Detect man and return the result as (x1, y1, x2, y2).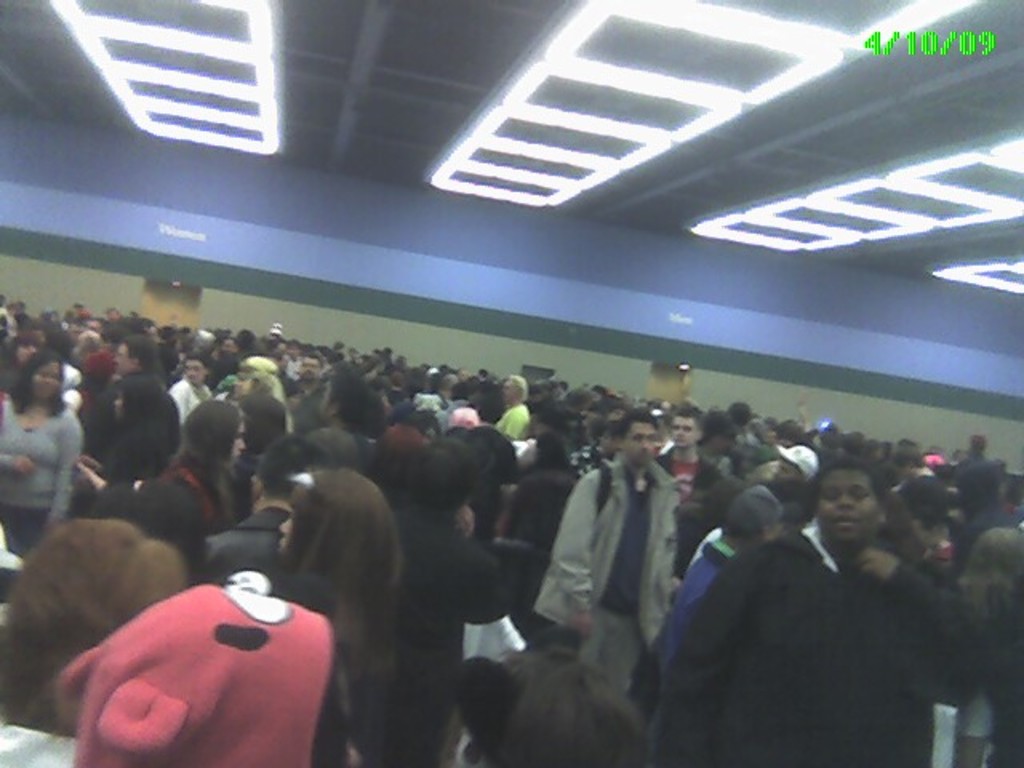
(531, 405, 680, 698).
